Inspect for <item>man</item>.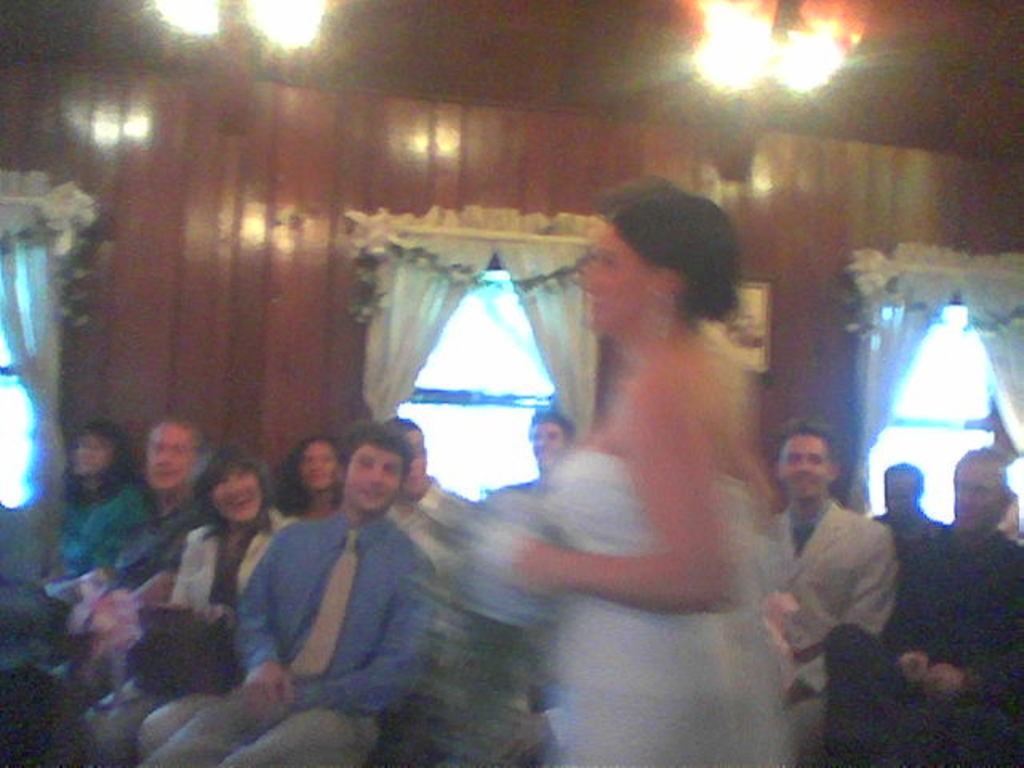
Inspection: bbox=(376, 421, 498, 766).
